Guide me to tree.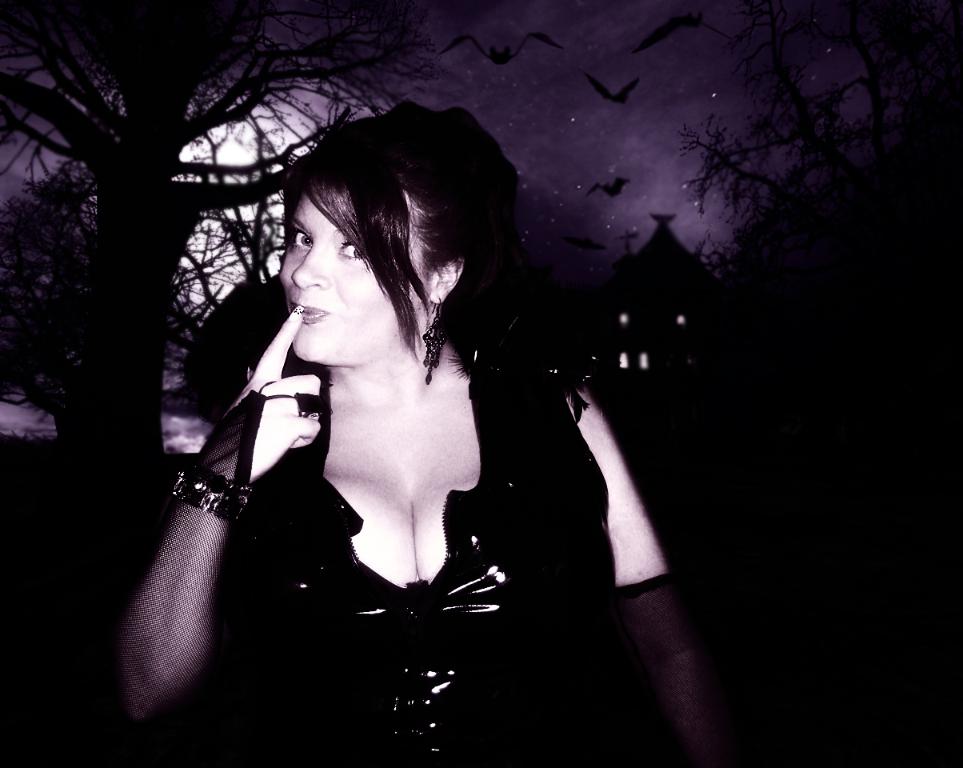
Guidance: 651 1 962 463.
